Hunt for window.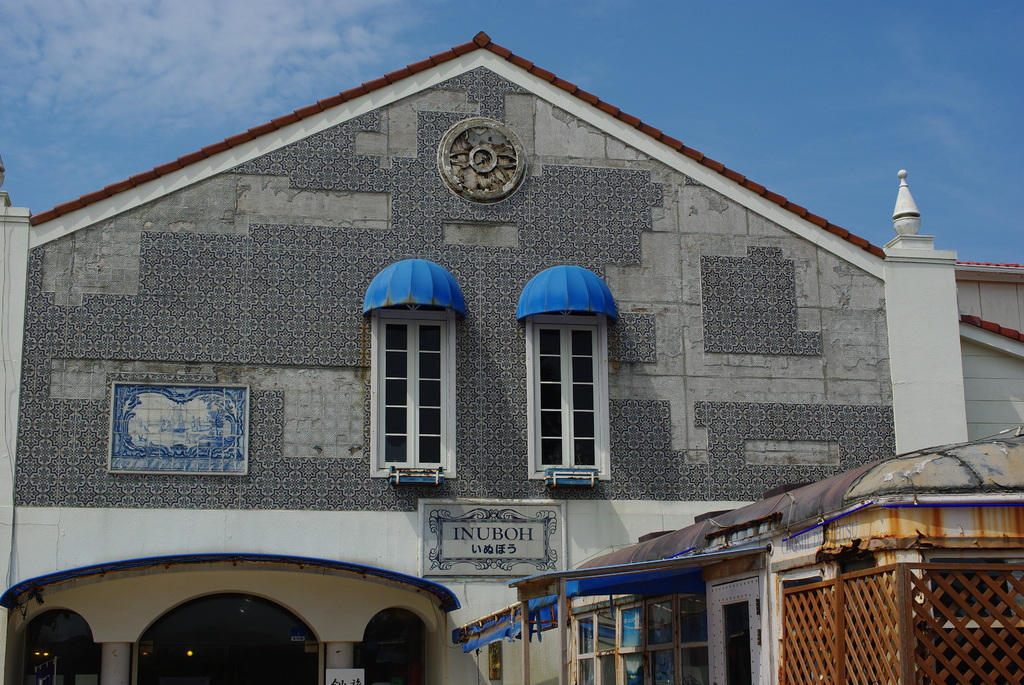
Hunted down at left=371, top=279, right=460, bottom=487.
